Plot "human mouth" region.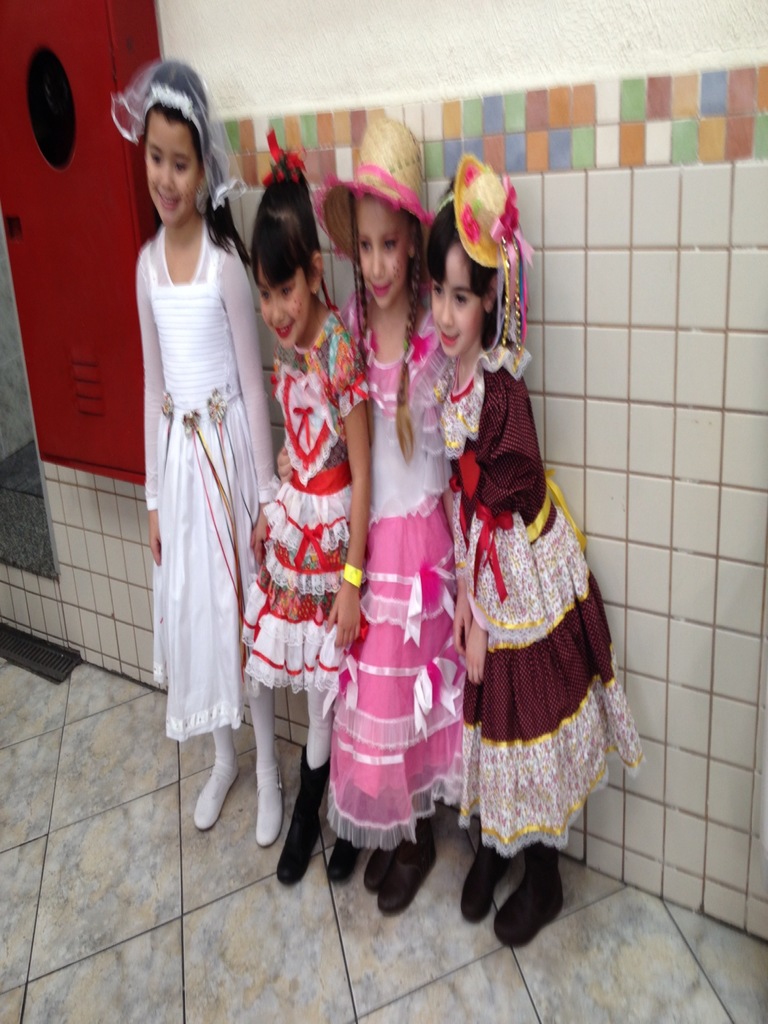
Plotted at x1=371, y1=278, x2=397, y2=301.
